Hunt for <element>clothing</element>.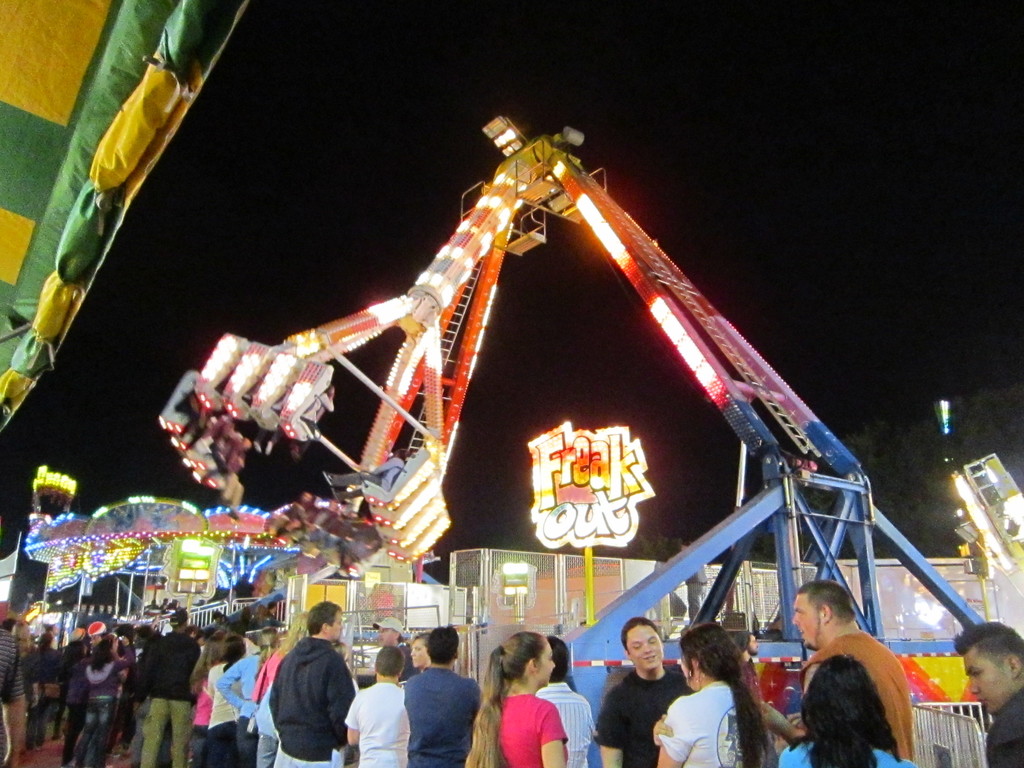
Hunted down at select_region(497, 693, 569, 767).
